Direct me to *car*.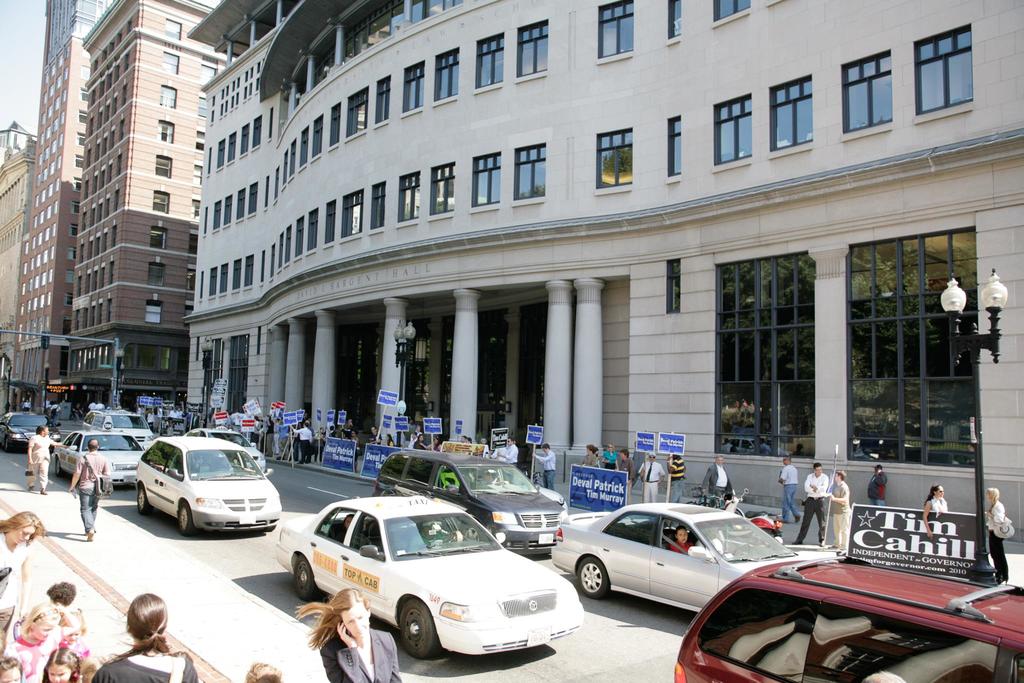
Direction: crop(667, 550, 1023, 682).
